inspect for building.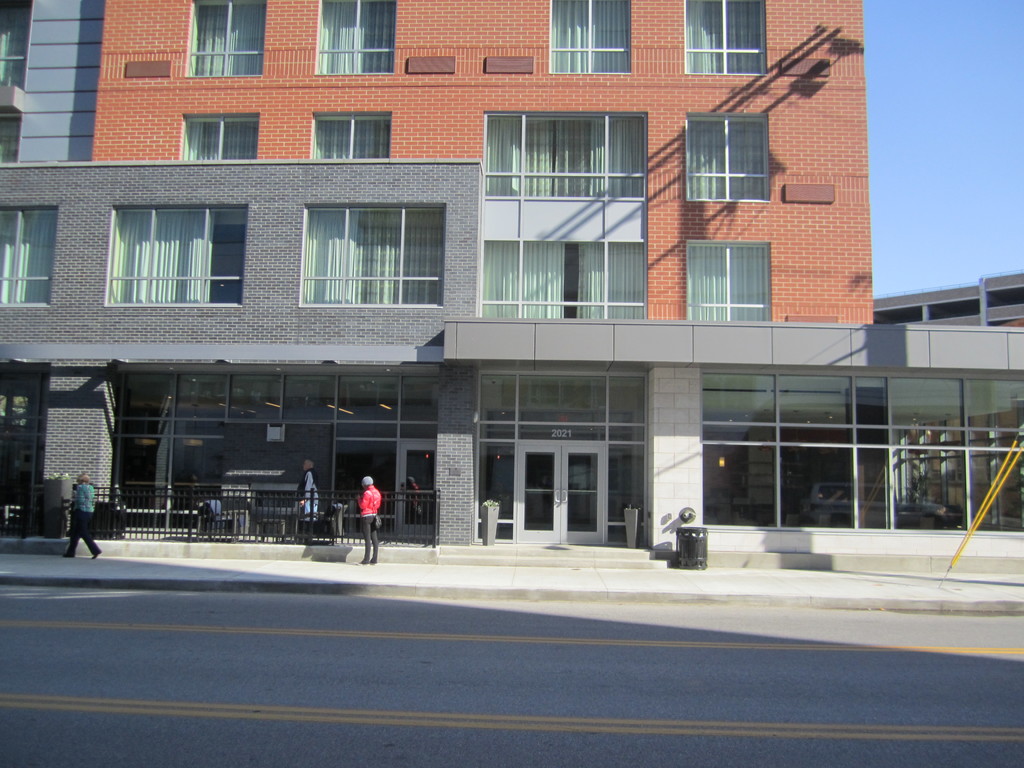
Inspection: Rect(0, 0, 1023, 566).
